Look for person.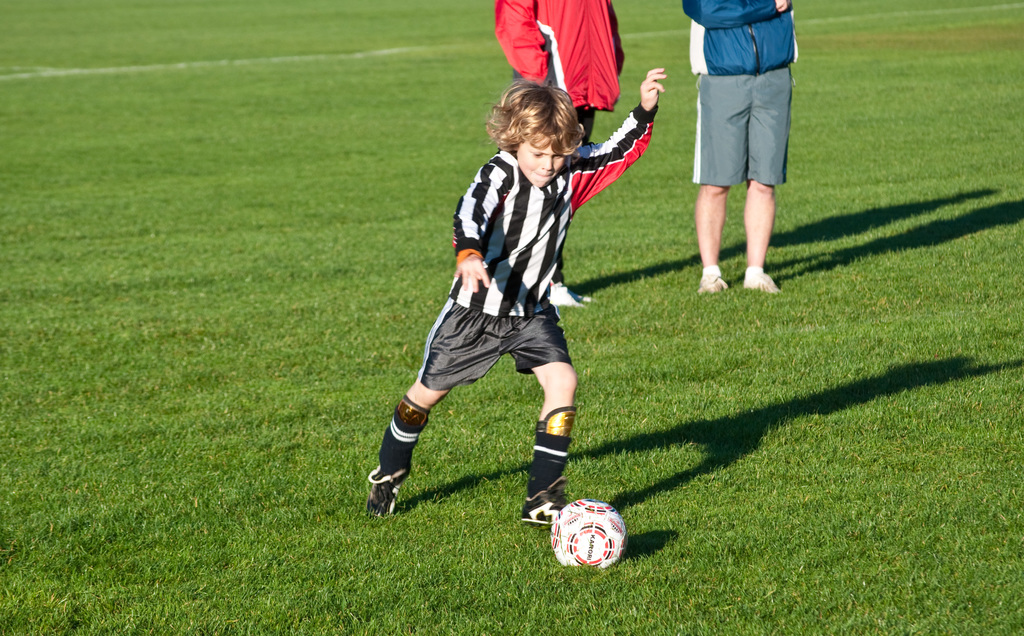
Found: x1=689 y1=0 x2=797 y2=293.
